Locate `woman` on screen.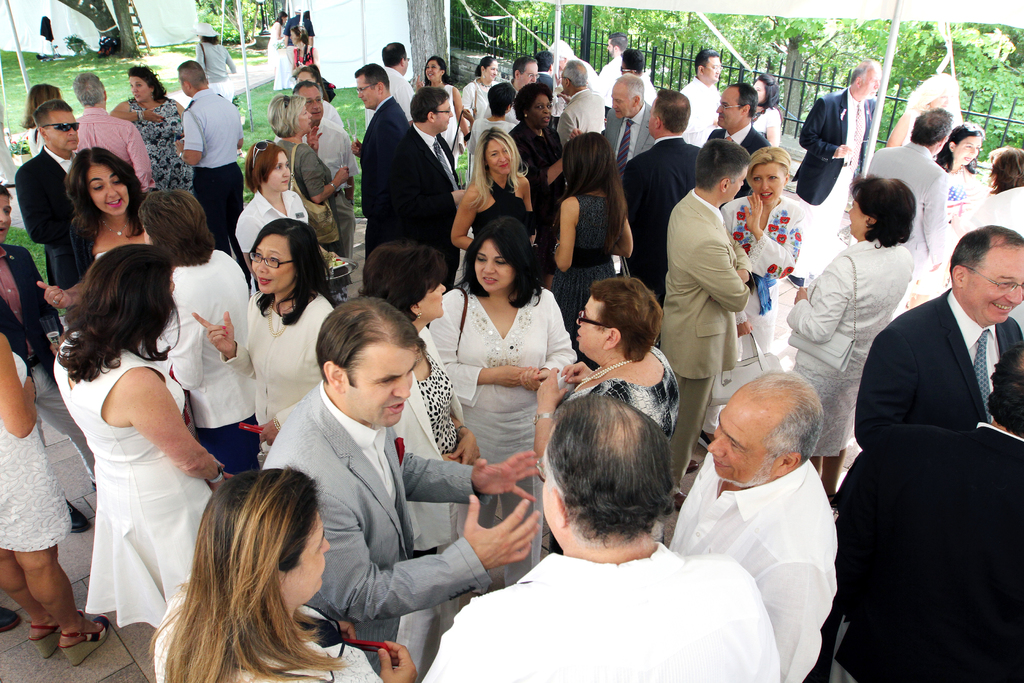
On screen at detection(415, 55, 471, 167).
